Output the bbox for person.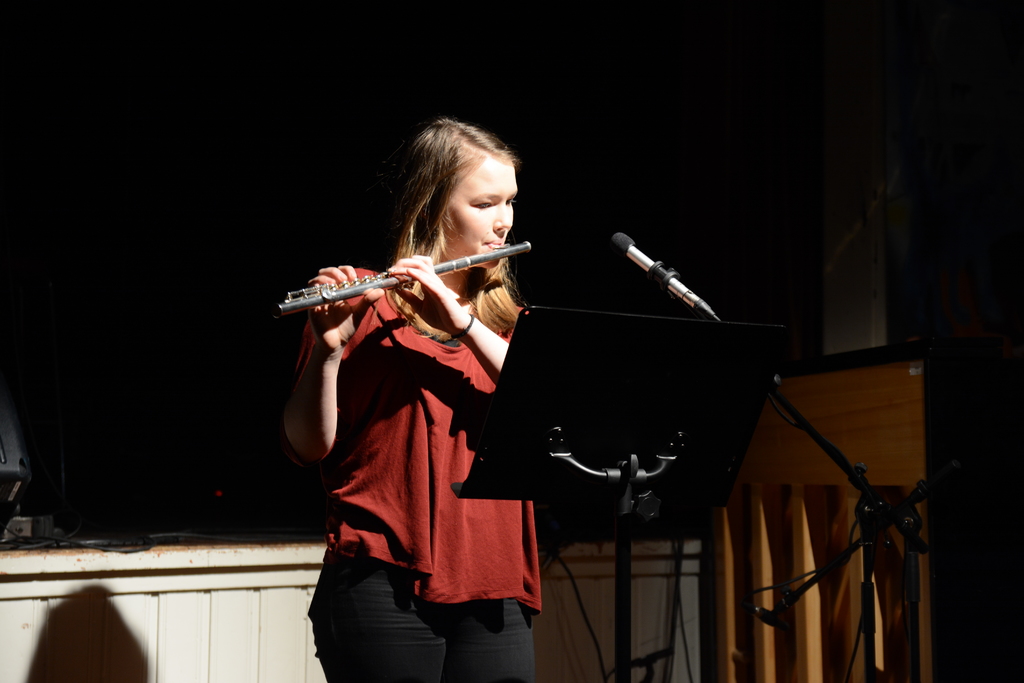
[284,114,539,682].
